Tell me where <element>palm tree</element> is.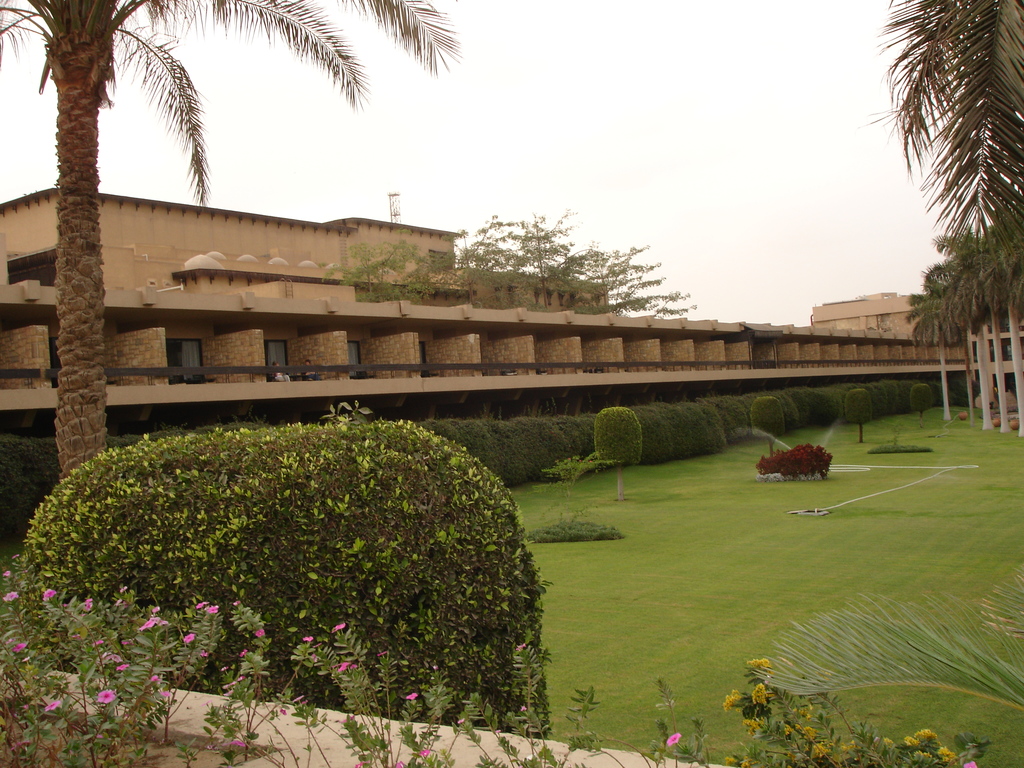
<element>palm tree</element> is at bbox=(0, 0, 470, 487).
